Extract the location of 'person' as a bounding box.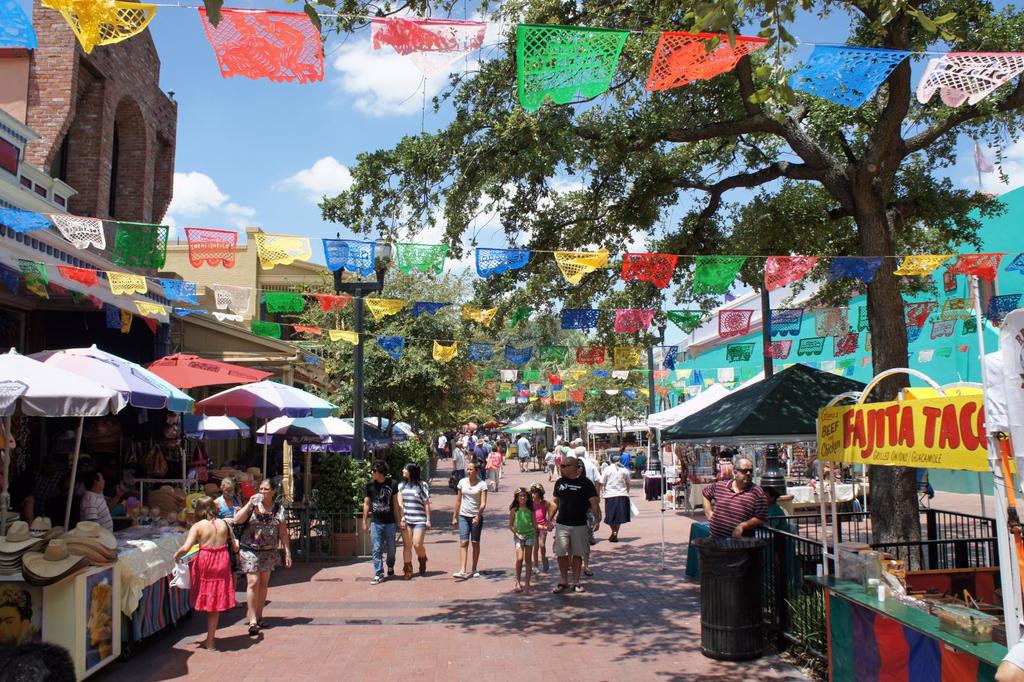
(589, 448, 635, 539).
